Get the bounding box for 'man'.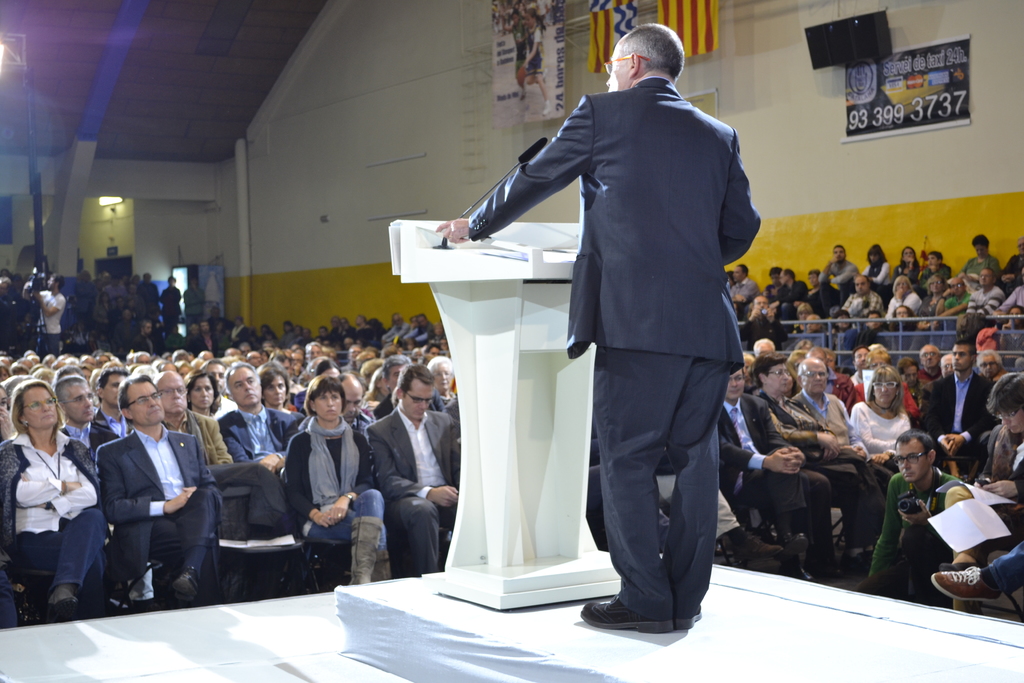
bbox=[932, 374, 1023, 572].
